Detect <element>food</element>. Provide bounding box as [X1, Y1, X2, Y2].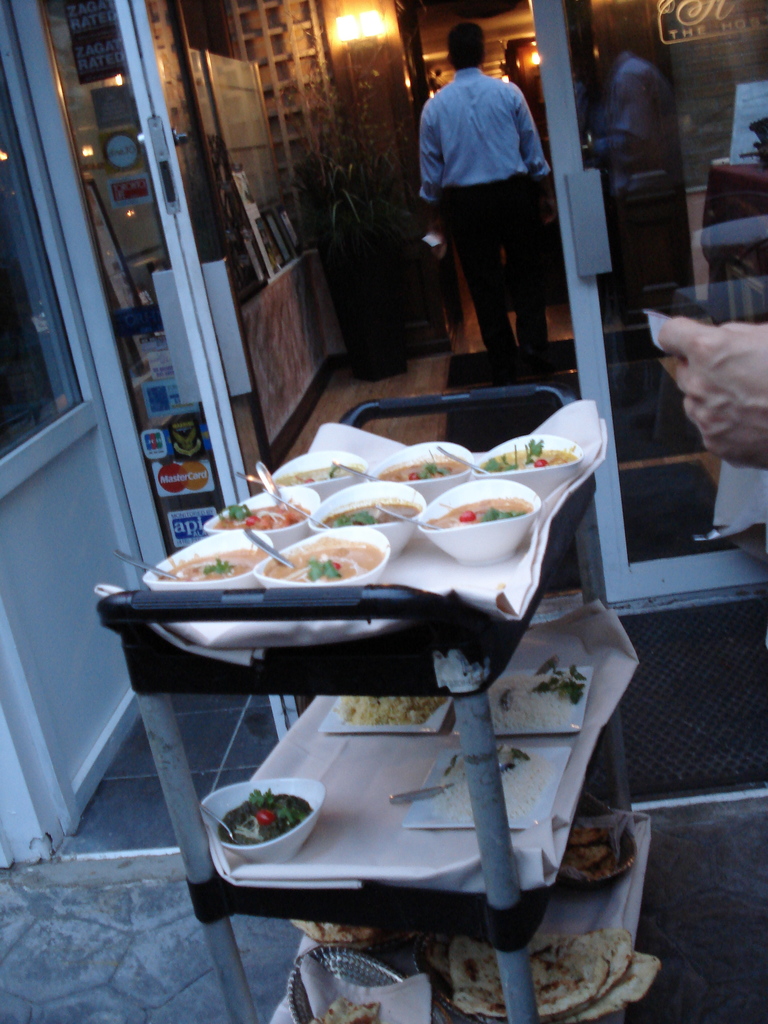
[286, 918, 379, 955].
